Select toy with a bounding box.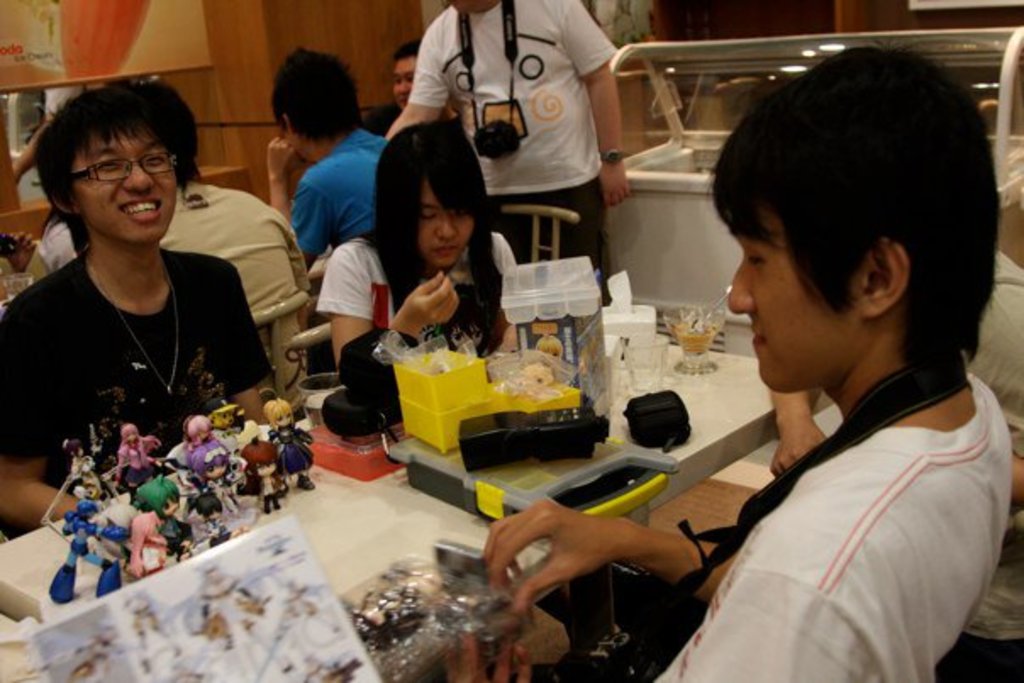
[261, 400, 314, 495].
